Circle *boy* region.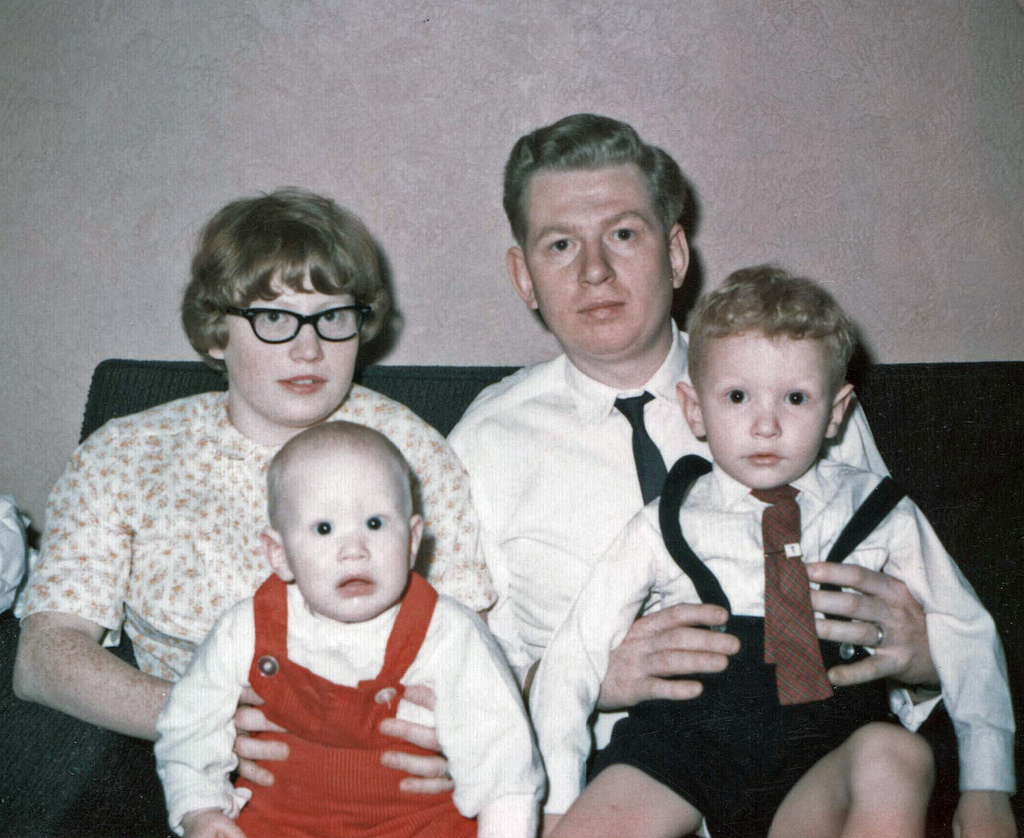
Region: 527 260 1020 837.
